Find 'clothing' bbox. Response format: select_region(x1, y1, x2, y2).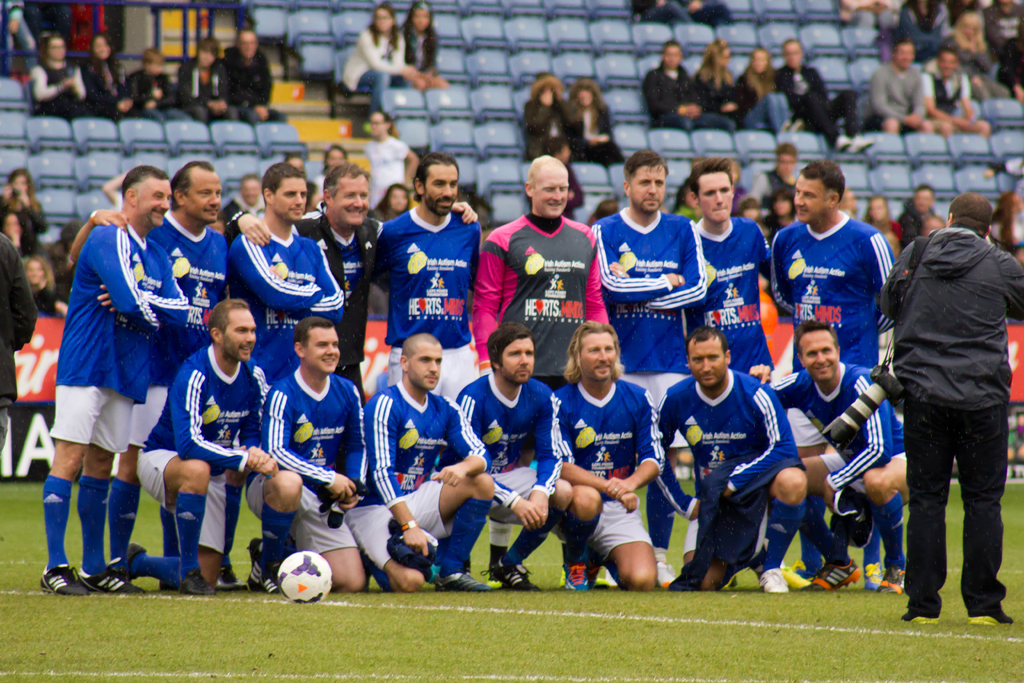
select_region(774, 197, 904, 357).
